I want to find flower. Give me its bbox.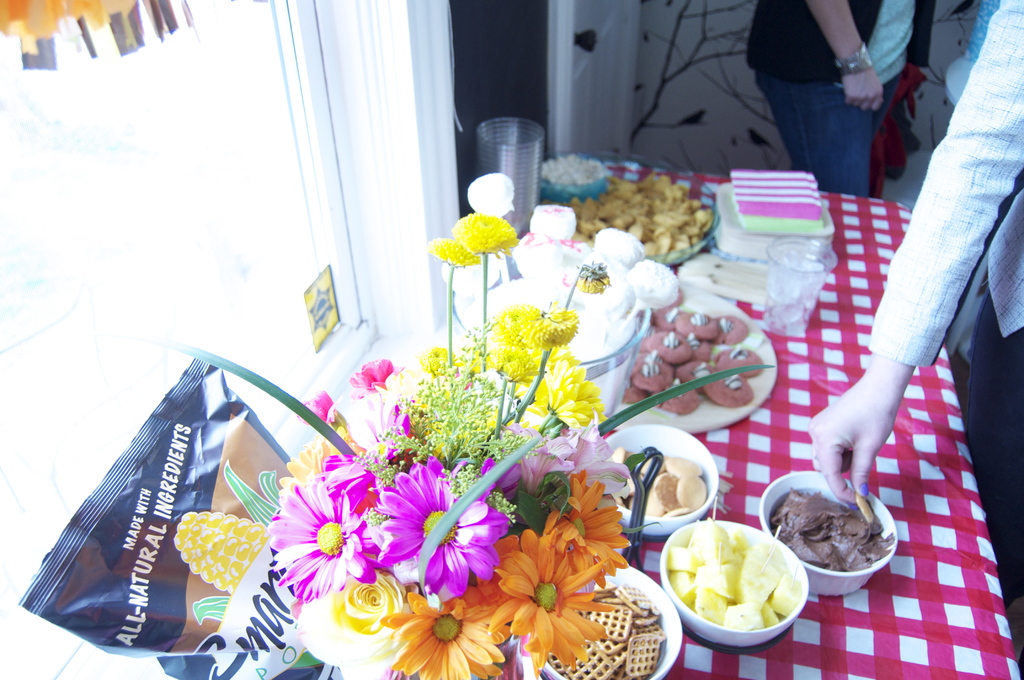
left=277, top=457, right=396, bottom=638.
